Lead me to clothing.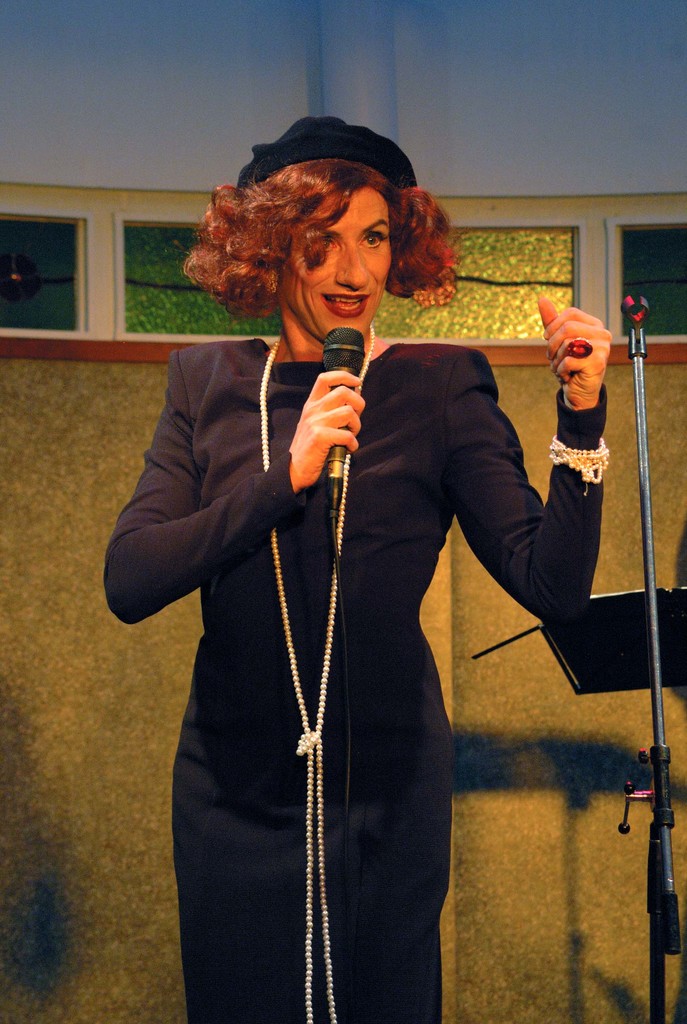
Lead to 115:264:556:994.
